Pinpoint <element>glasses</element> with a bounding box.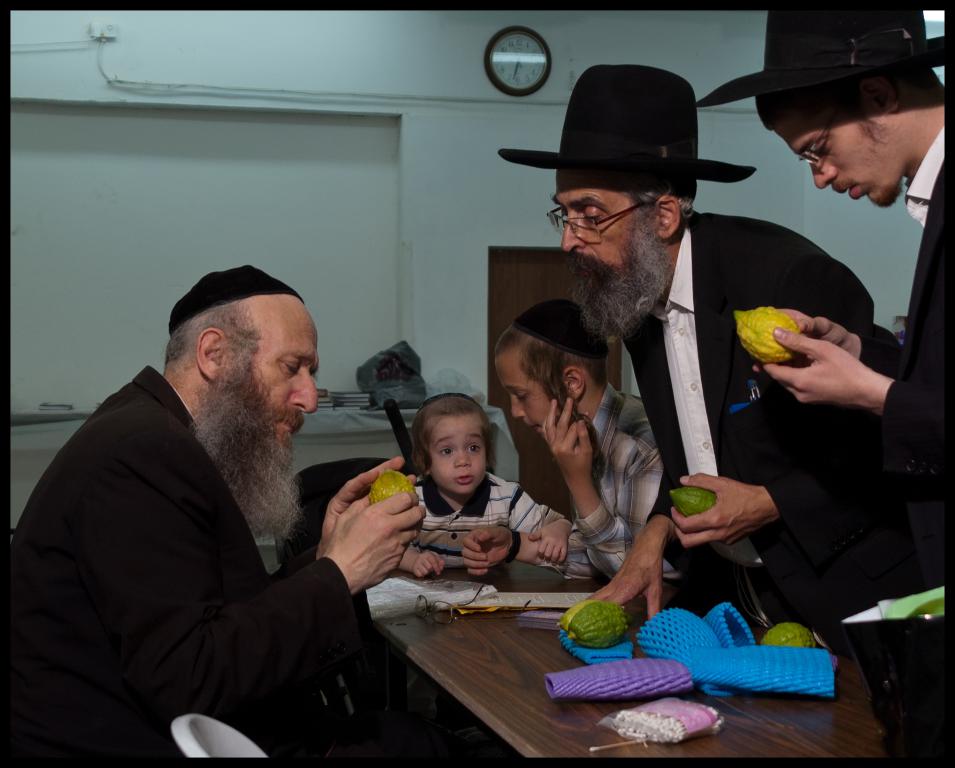
BBox(549, 199, 652, 244).
